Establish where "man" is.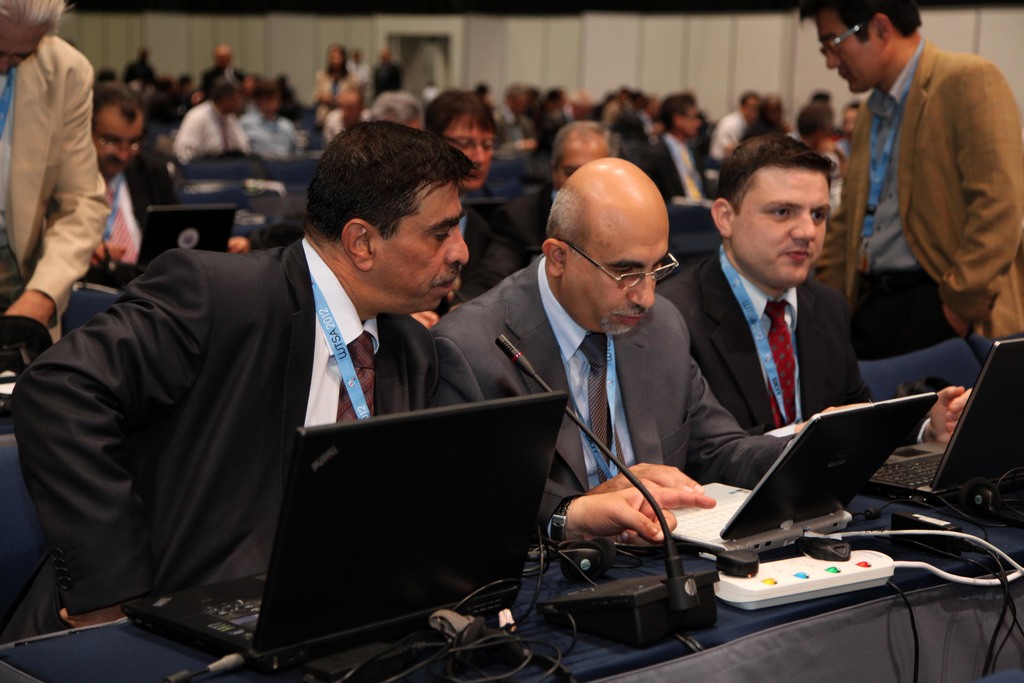
Established at 0, 0, 110, 342.
